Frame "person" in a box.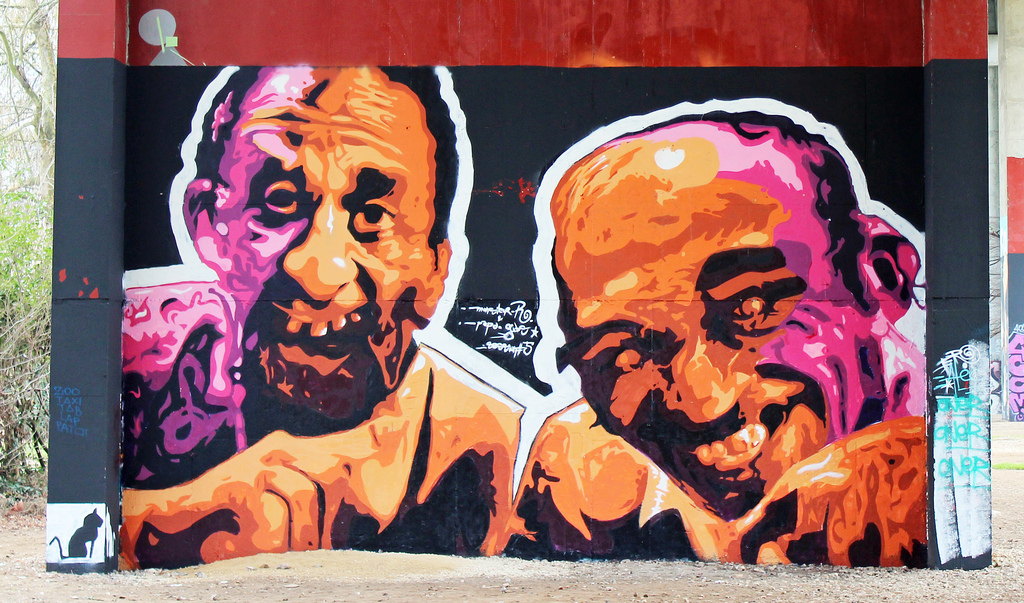
x1=524 y1=103 x2=918 y2=547.
